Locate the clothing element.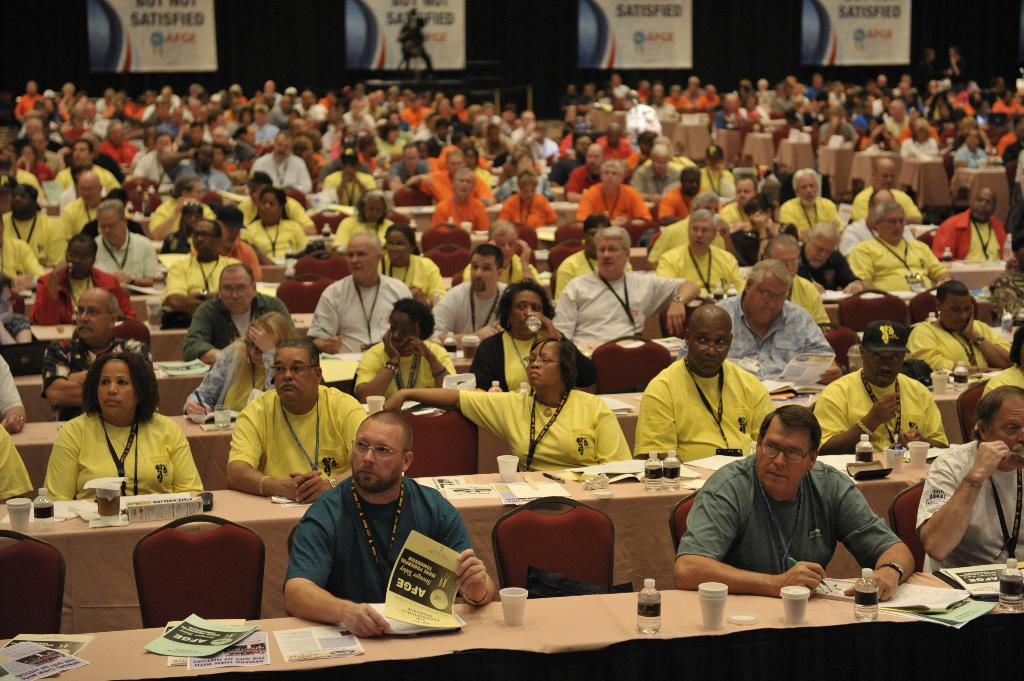
Element bbox: <region>561, 94, 580, 109</region>.
